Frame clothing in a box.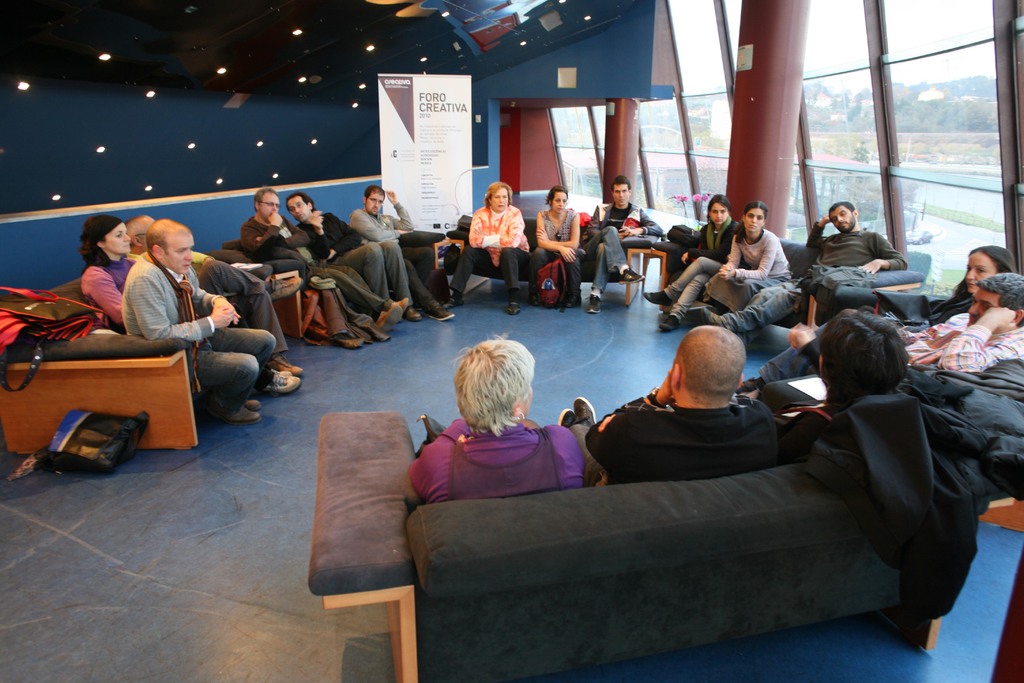
<box>660,210,726,323</box>.
